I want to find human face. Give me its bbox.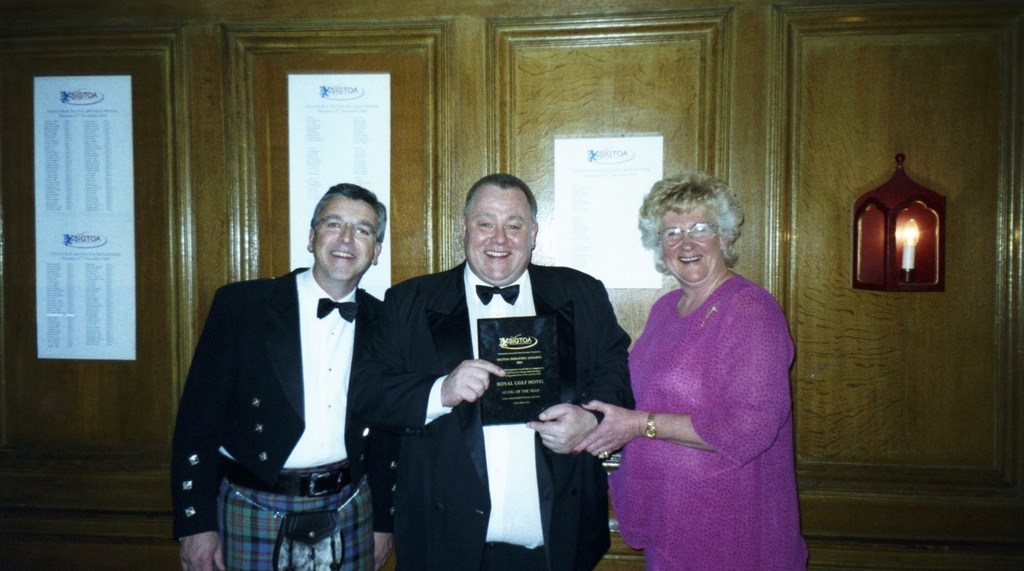
pyautogui.locateOnScreen(461, 177, 534, 284).
